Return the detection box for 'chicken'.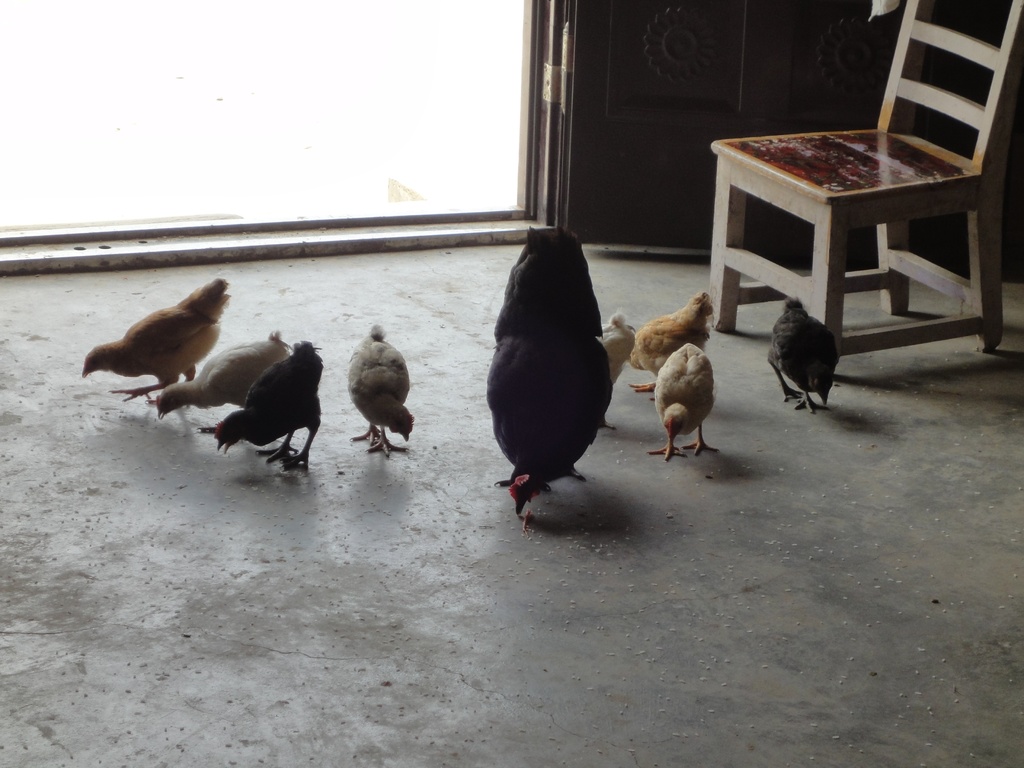
(595,292,632,446).
